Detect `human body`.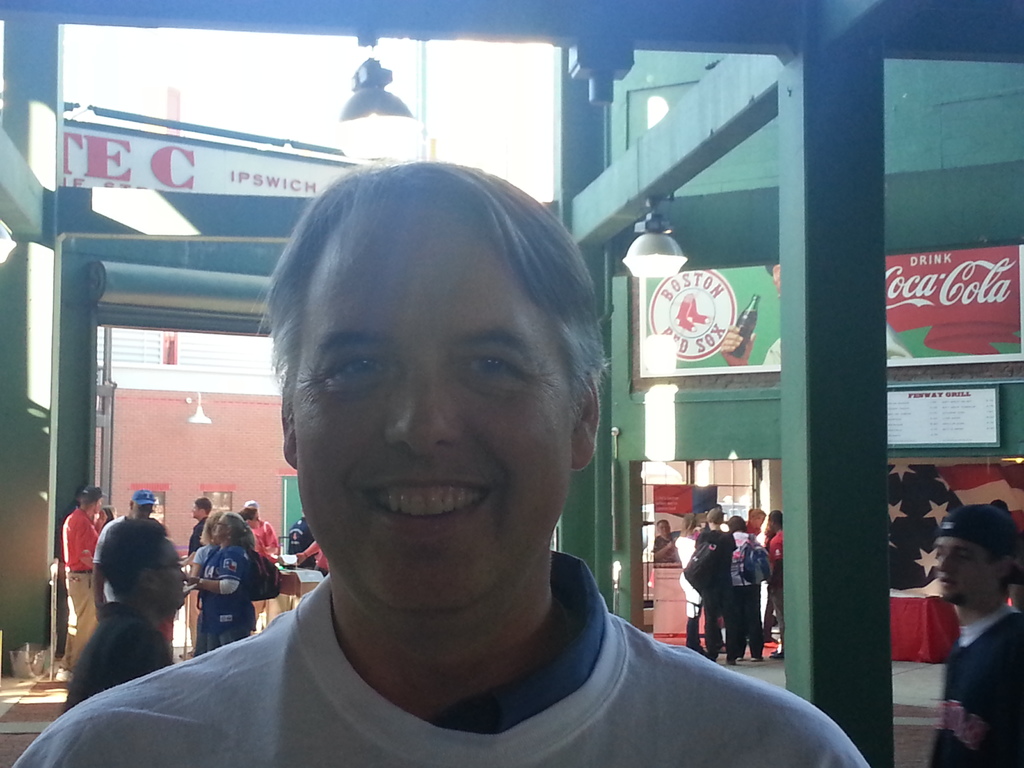
Detected at pyautogui.locateOnScreen(924, 609, 1023, 767).
